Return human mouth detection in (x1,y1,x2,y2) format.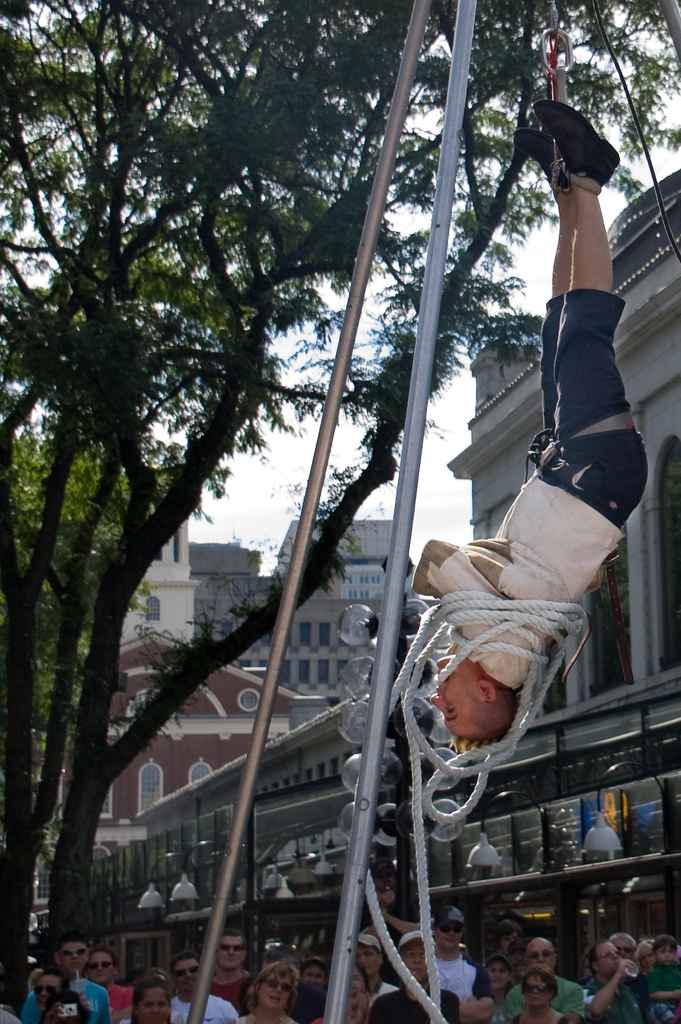
(268,995,280,1007).
